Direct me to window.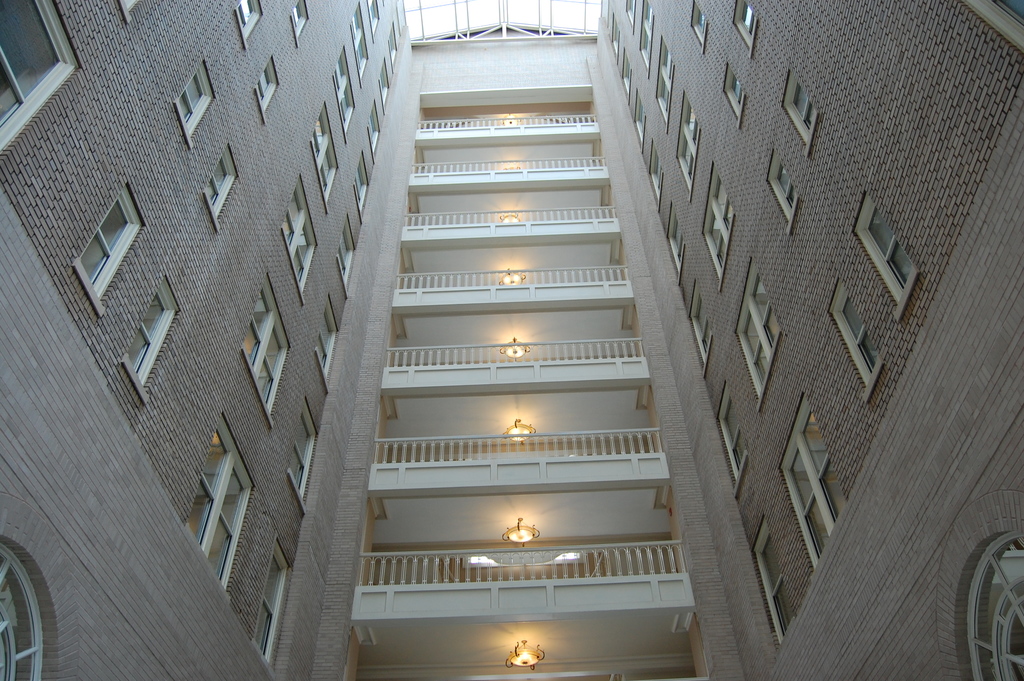
Direction: box(662, 209, 689, 264).
